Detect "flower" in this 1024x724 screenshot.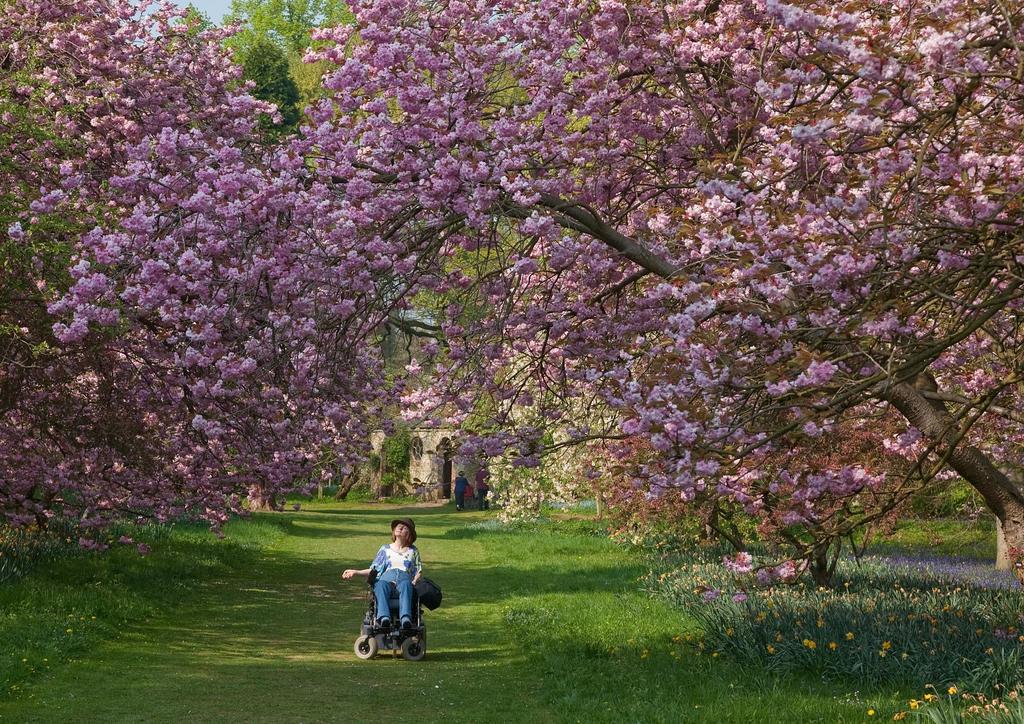
Detection: BBox(908, 695, 920, 709).
